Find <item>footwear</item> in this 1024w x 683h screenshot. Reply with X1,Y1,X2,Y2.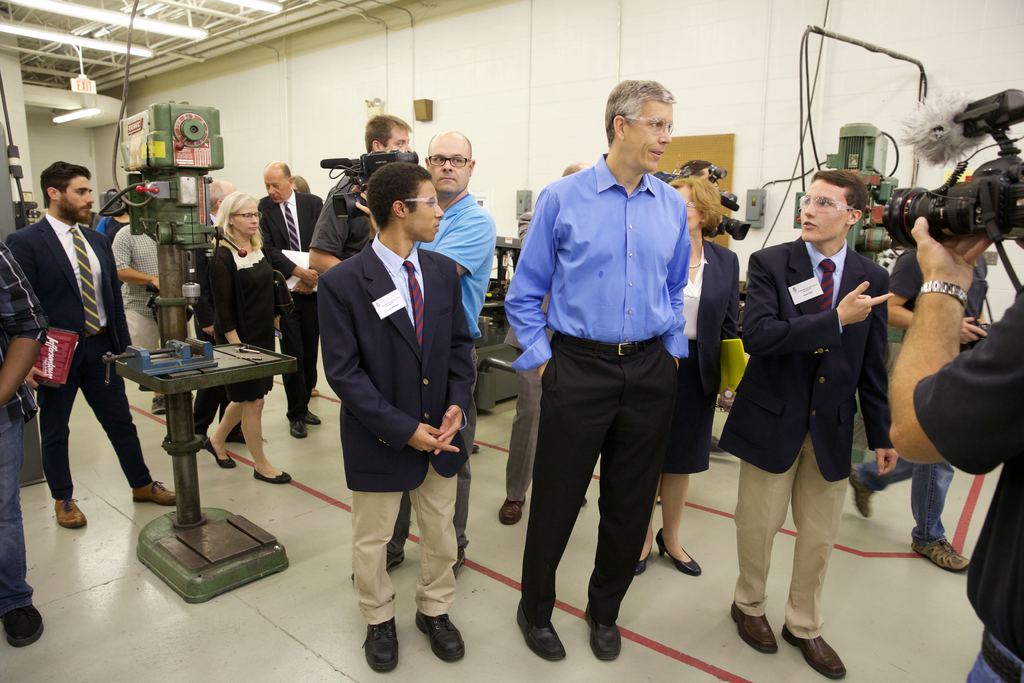
634,536,655,575.
